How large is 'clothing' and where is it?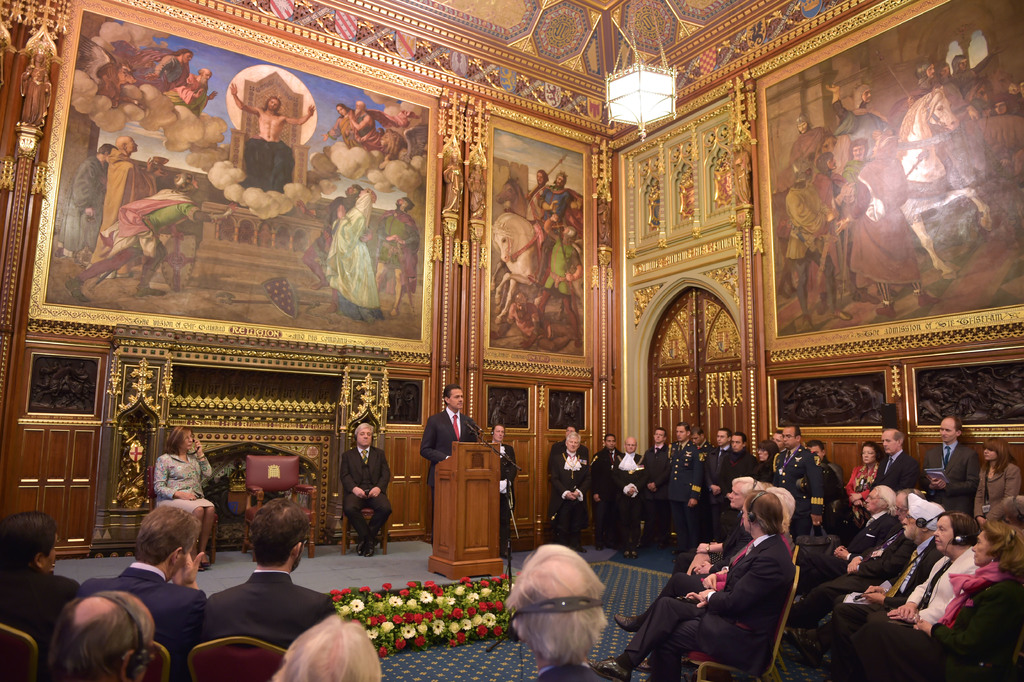
Bounding box: {"left": 204, "top": 571, "right": 333, "bottom": 651}.
